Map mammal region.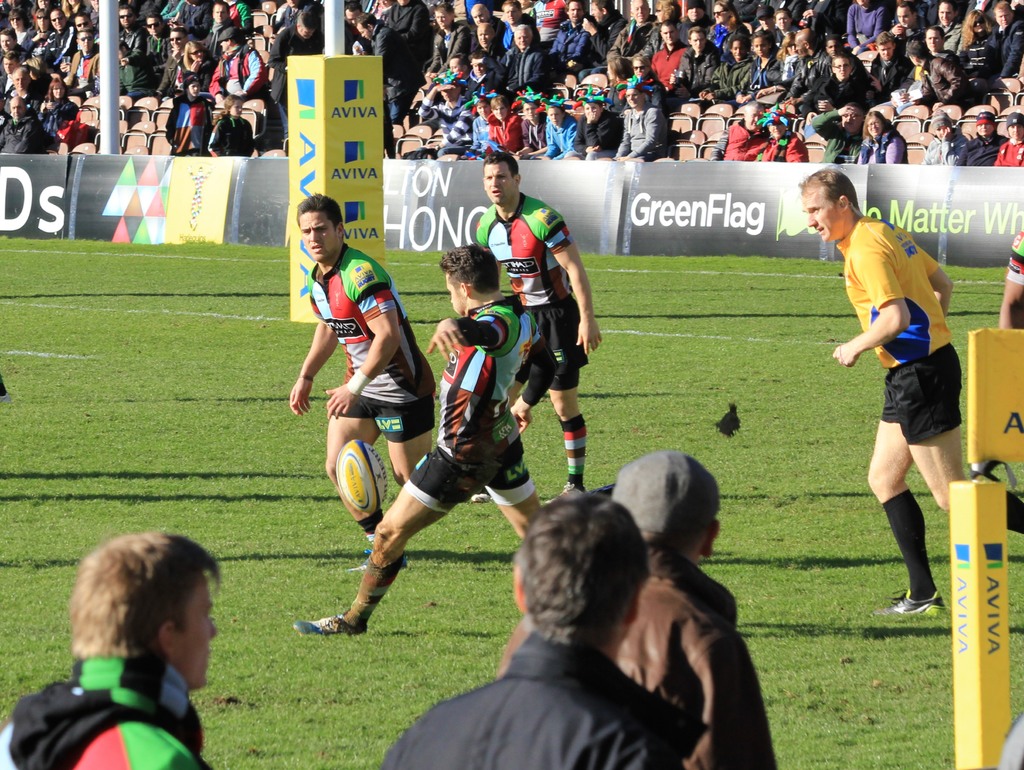
Mapped to [748,0,785,23].
